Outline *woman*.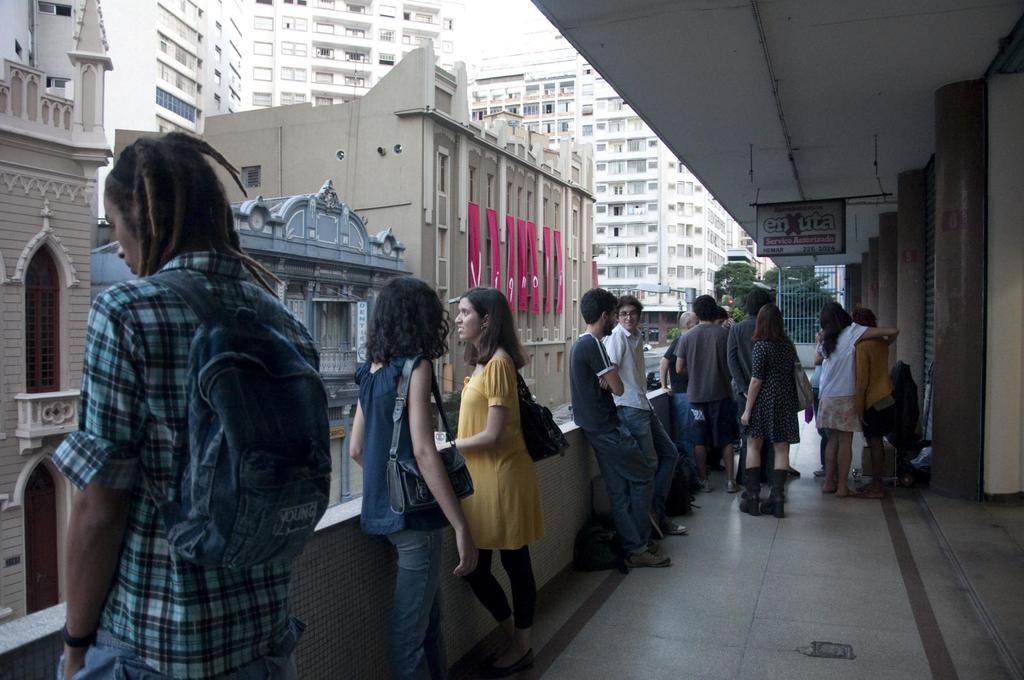
Outline: Rect(805, 299, 893, 502).
